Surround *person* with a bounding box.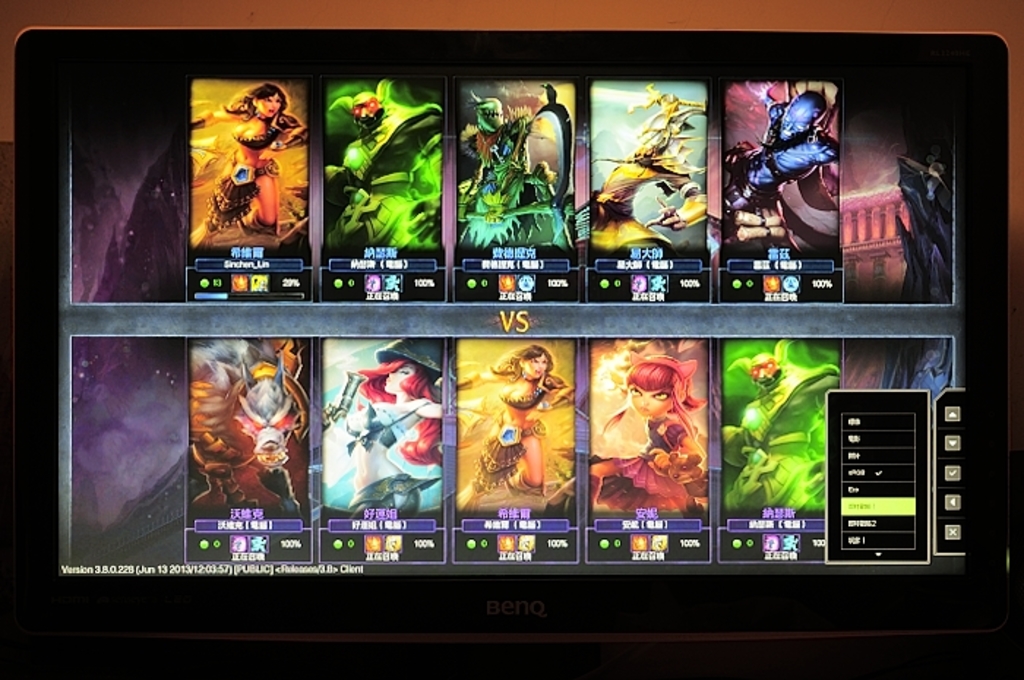
(x1=312, y1=335, x2=443, y2=524).
